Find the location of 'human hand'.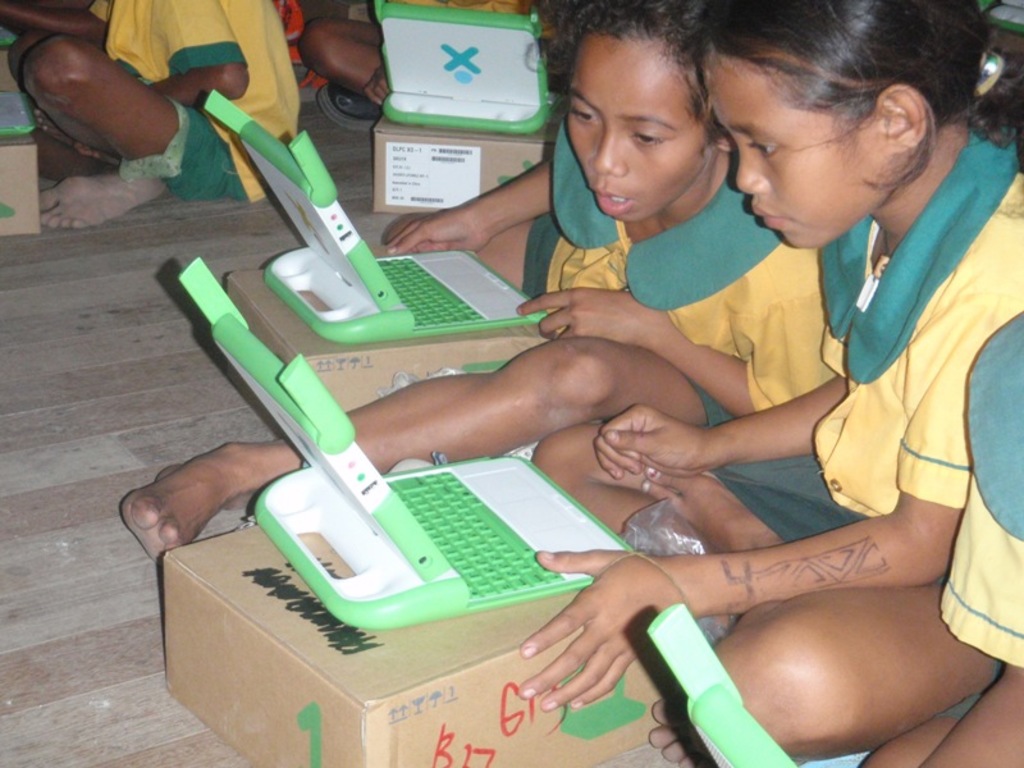
Location: pyautogui.locateOnScreen(516, 282, 668, 351).
